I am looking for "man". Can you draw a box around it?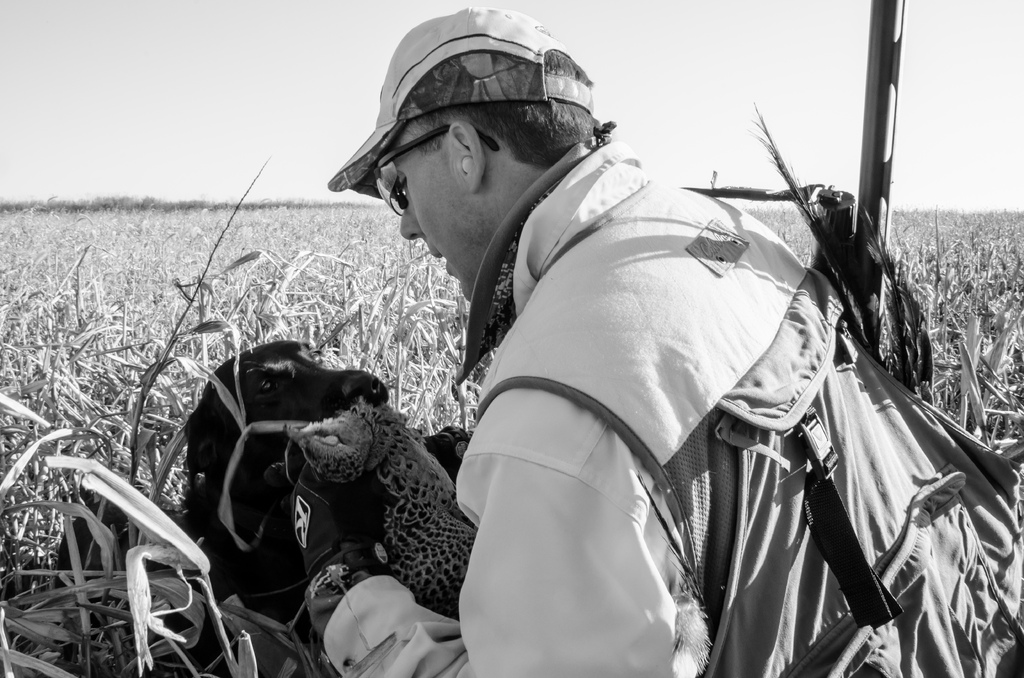
Sure, the bounding box is [left=289, top=56, right=972, bottom=673].
